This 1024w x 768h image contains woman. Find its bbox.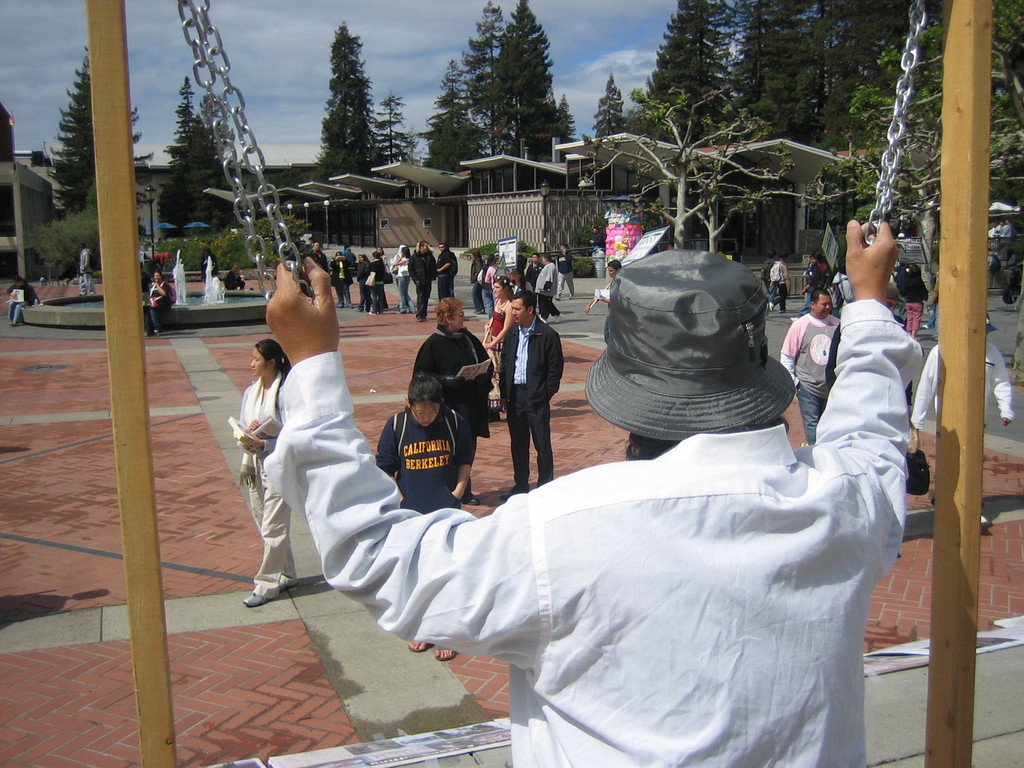
<region>769, 252, 788, 316</region>.
